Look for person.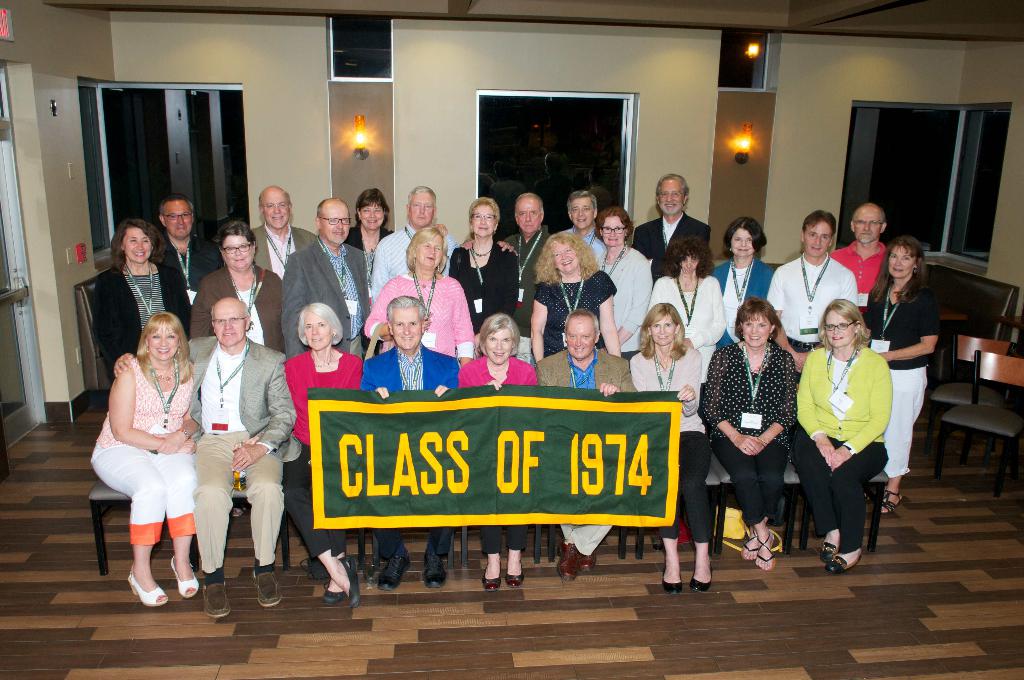
Found: <box>532,307,635,581</box>.
